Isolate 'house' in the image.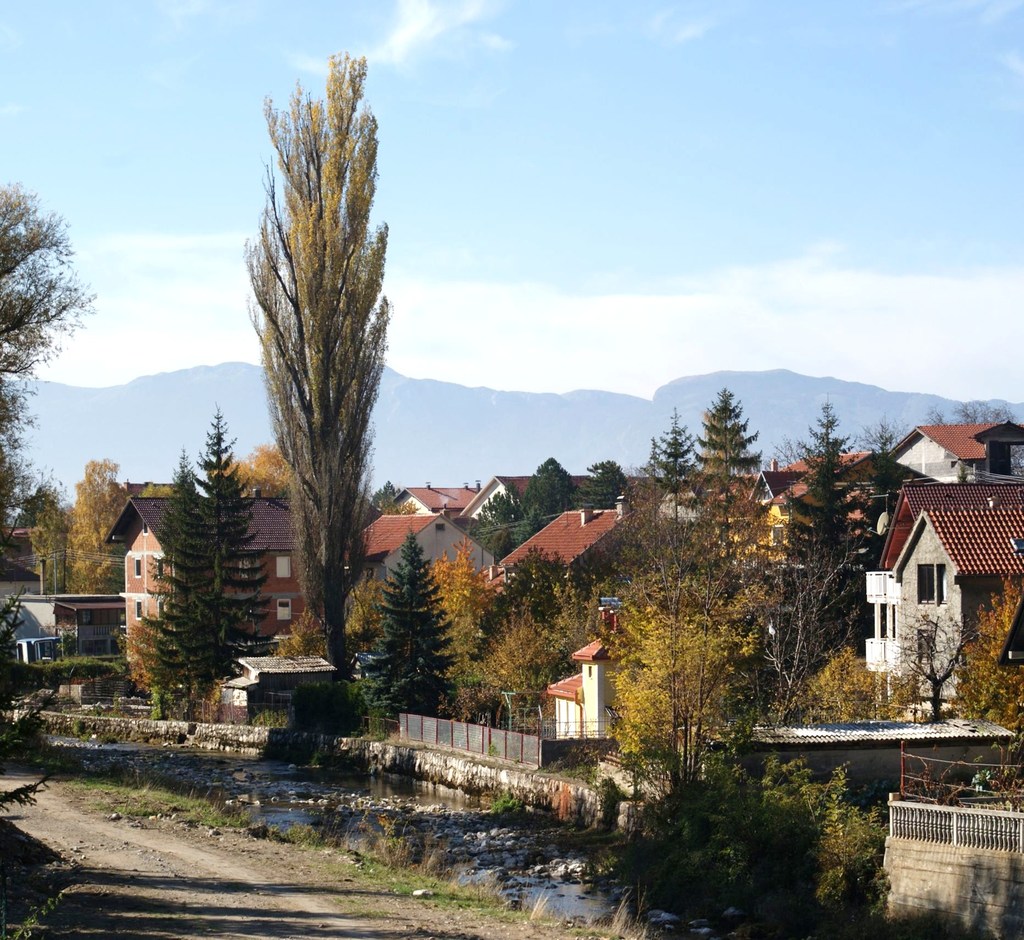
Isolated region: {"x1": 382, "y1": 484, "x2": 483, "y2": 513}.
